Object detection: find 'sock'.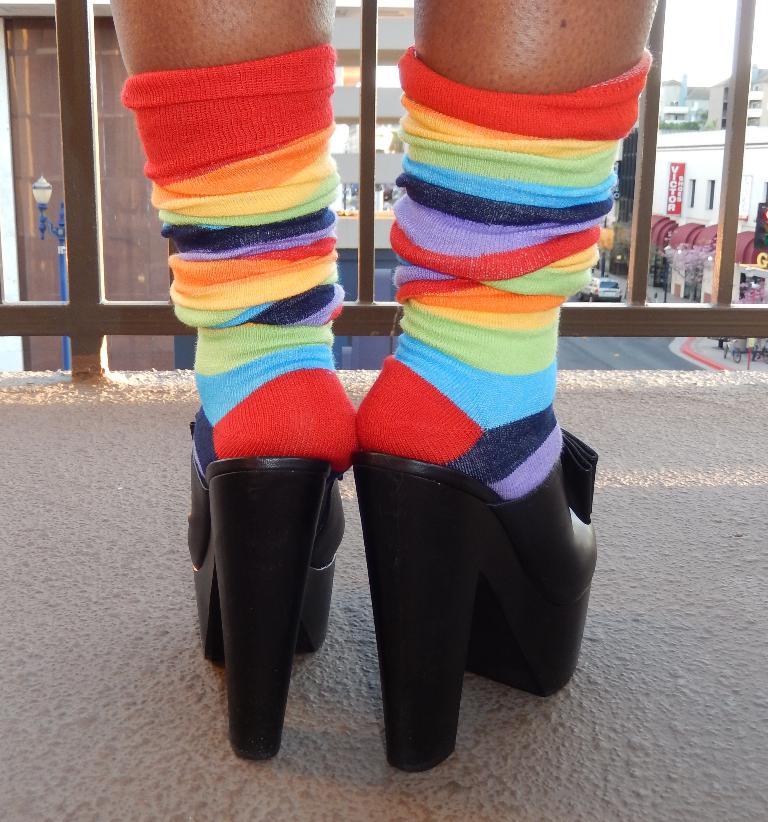
box=[117, 41, 361, 472].
